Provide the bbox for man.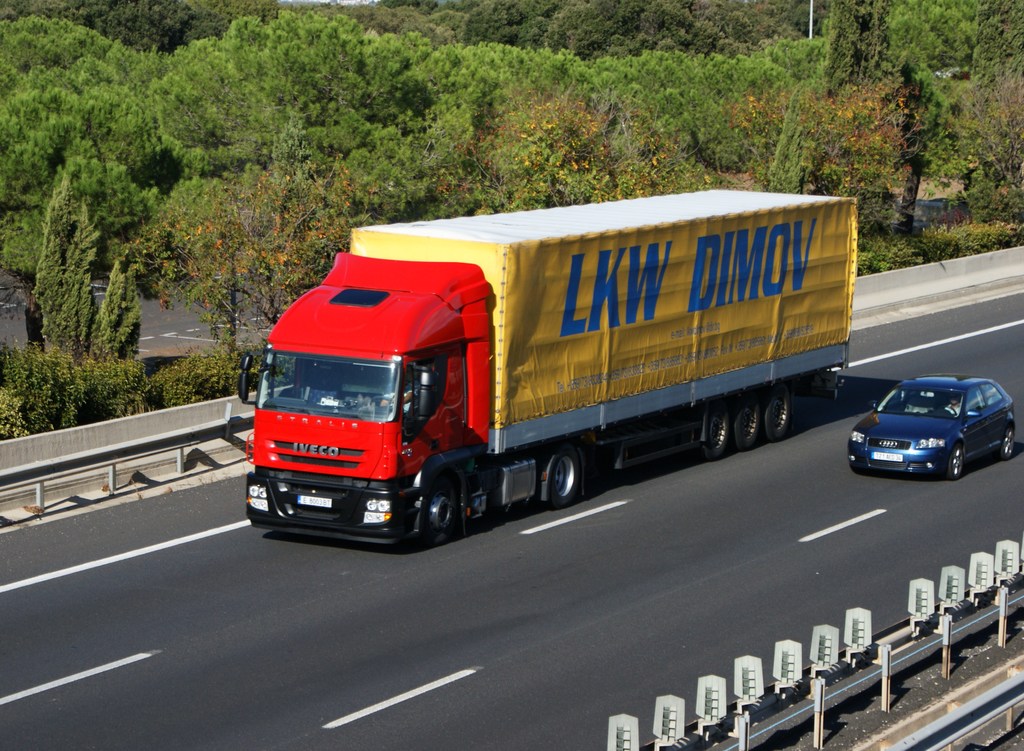
l=379, t=367, r=418, b=409.
